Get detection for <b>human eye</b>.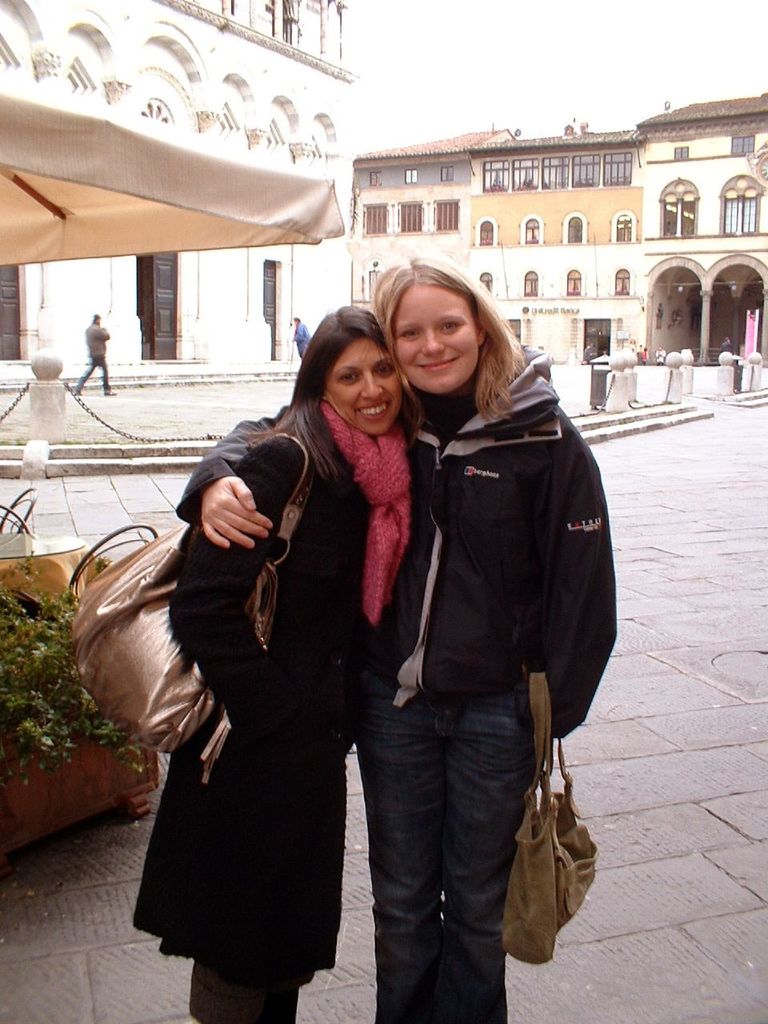
Detection: select_region(330, 370, 358, 385).
